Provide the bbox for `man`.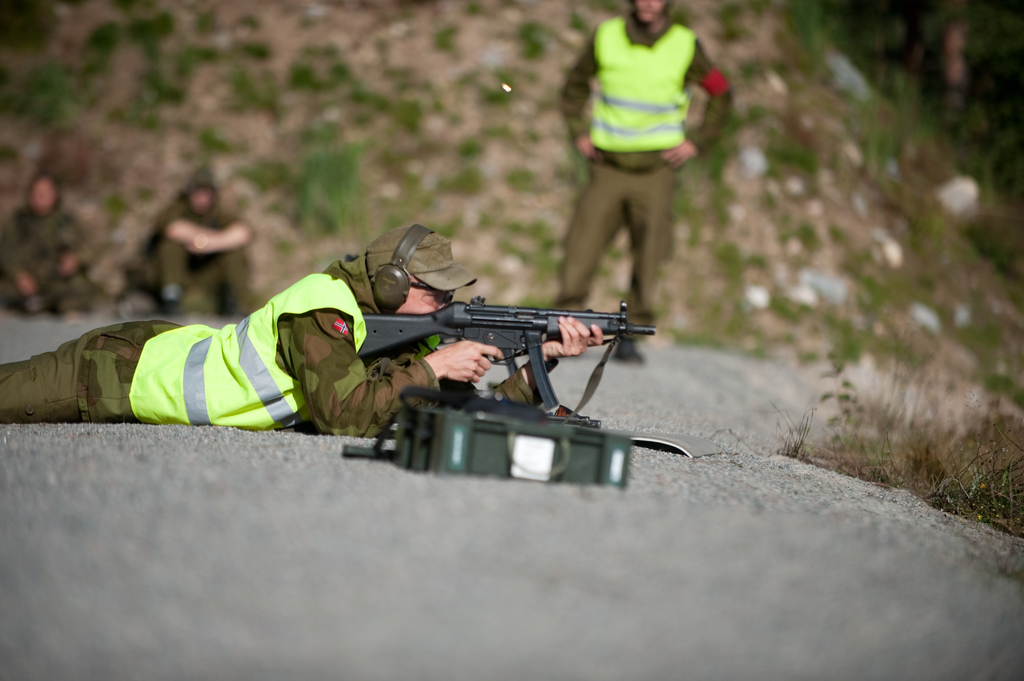
<box>547,3,733,309</box>.
